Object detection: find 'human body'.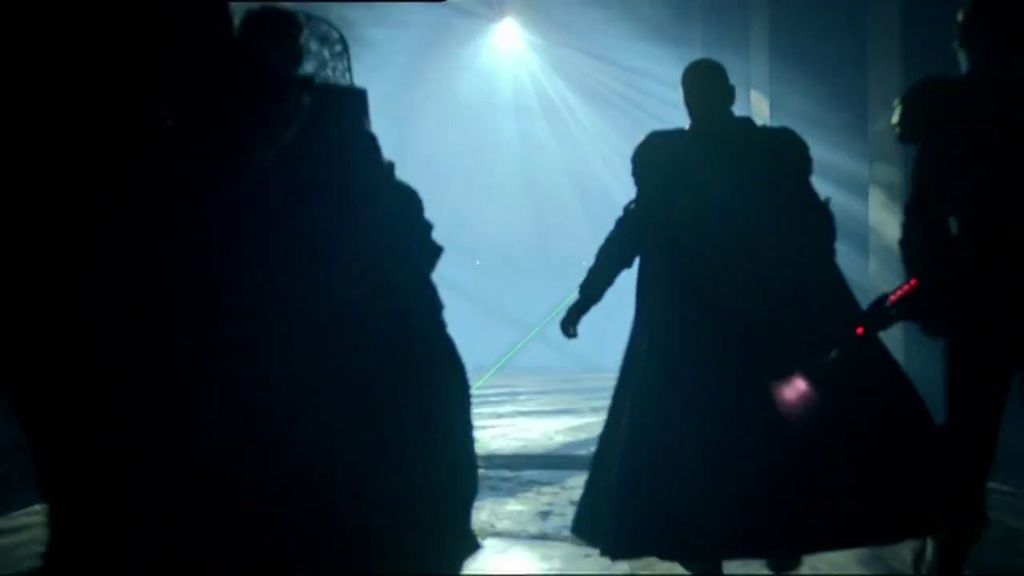
575/72/922/566.
